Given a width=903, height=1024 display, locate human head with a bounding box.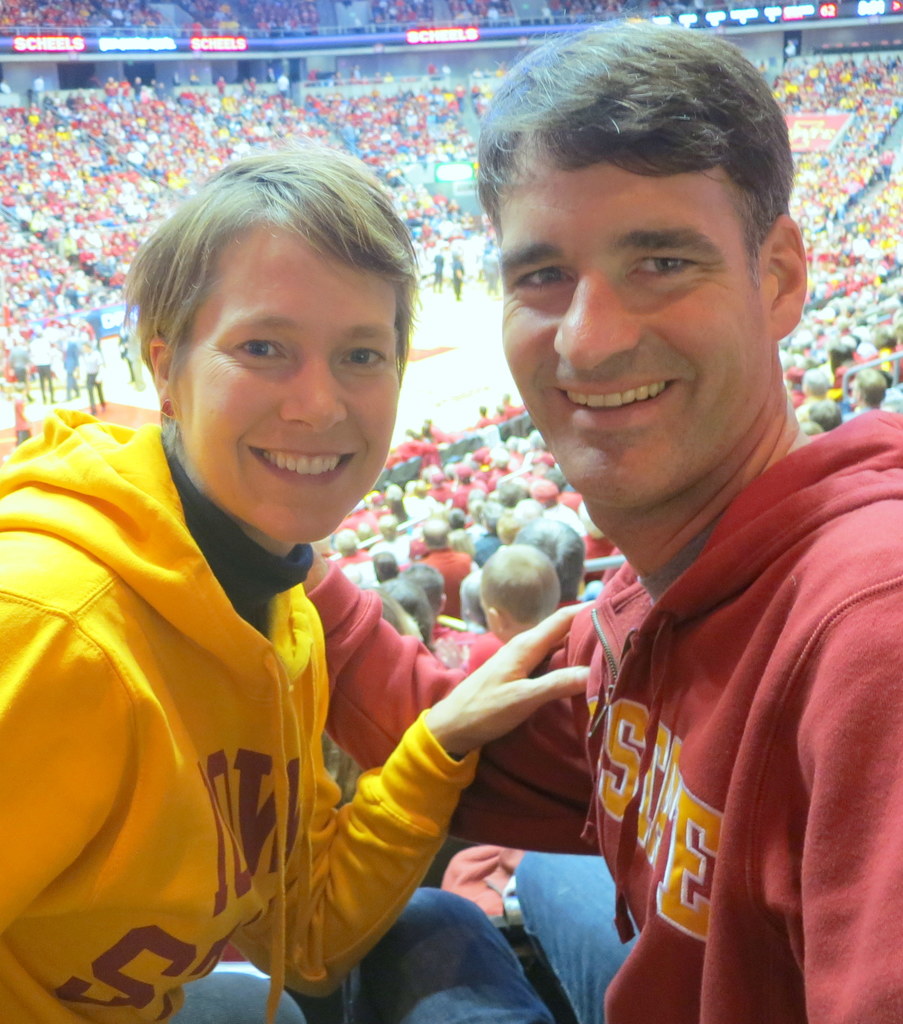
Located: (left=460, top=569, right=484, bottom=623).
